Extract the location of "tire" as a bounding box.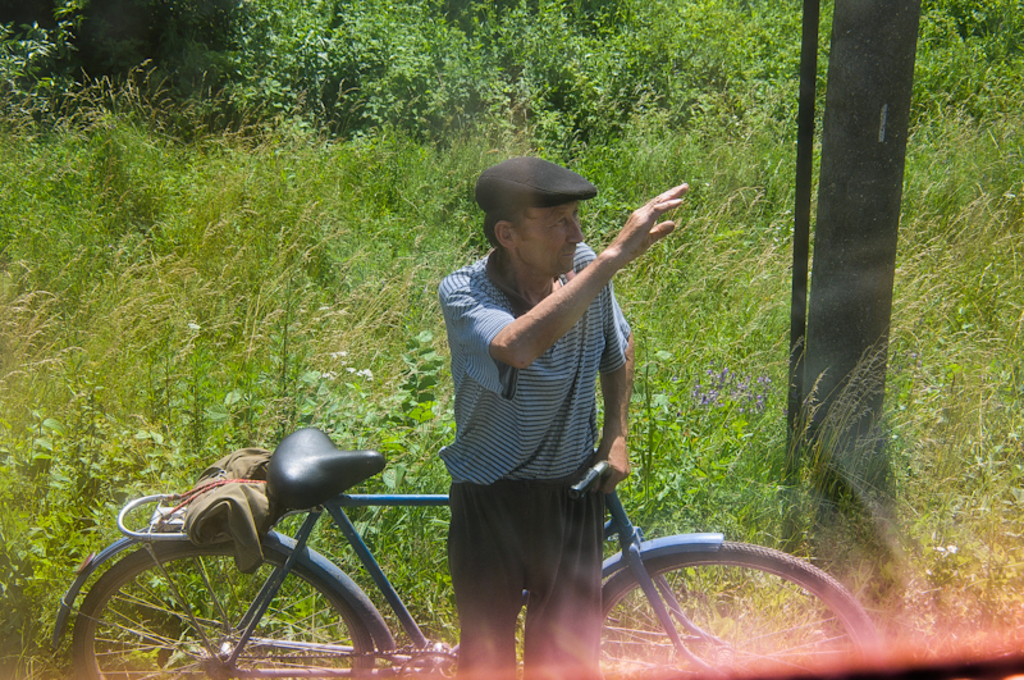
(x1=74, y1=542, x2=372, y2=679).
